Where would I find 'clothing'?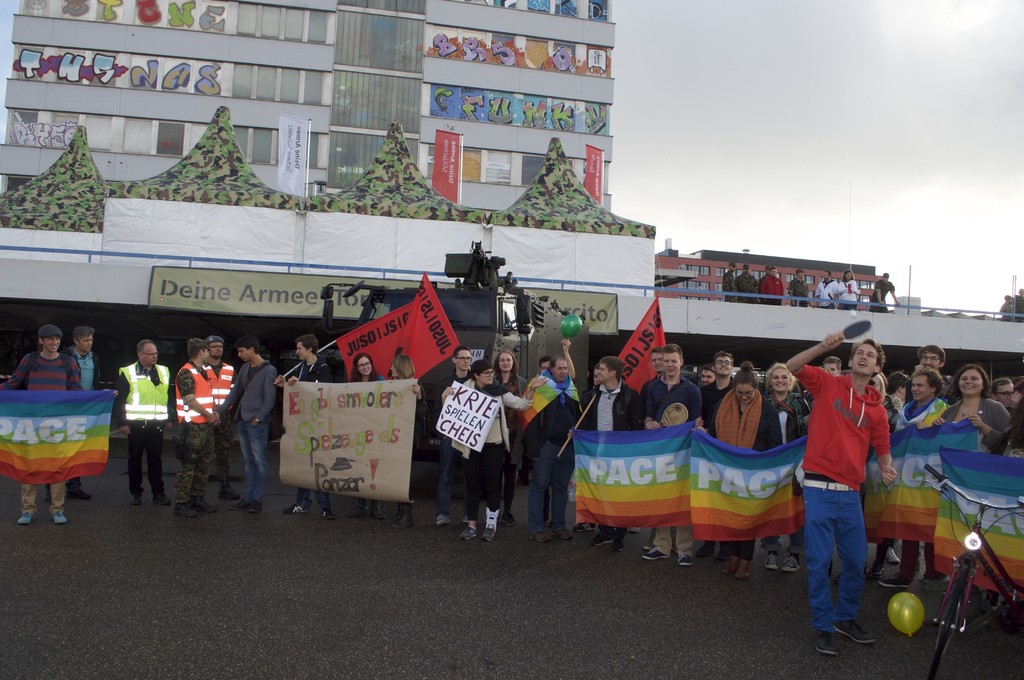
At box(73, 345, 110, 391).
